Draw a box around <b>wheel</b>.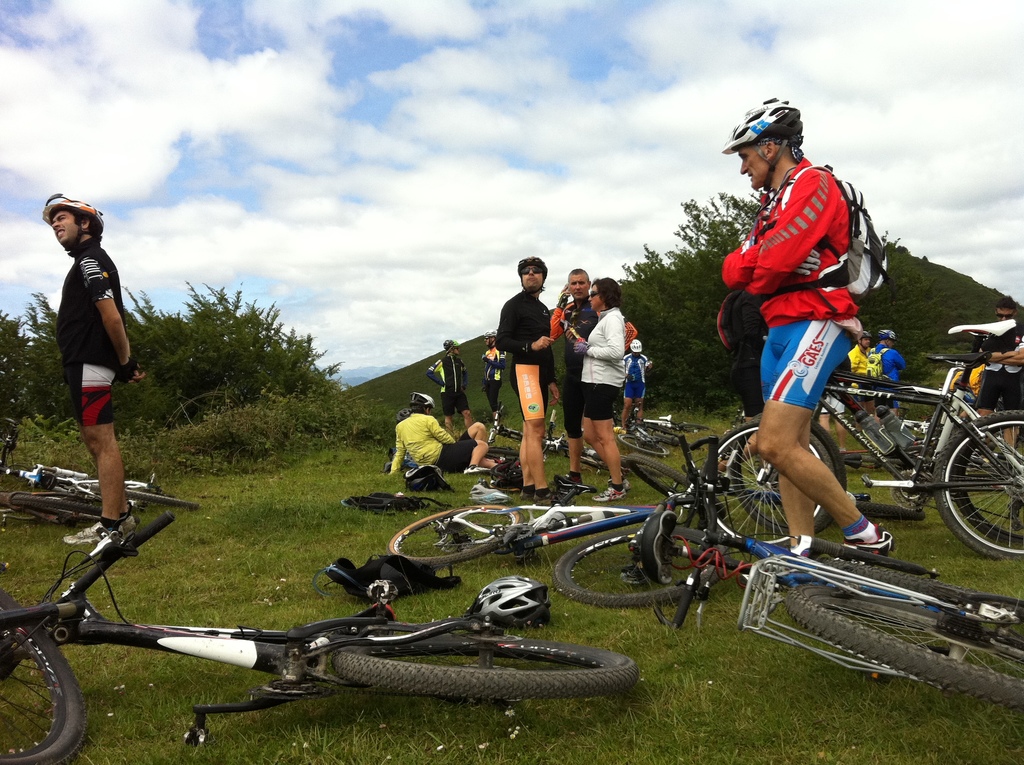
[x1=648, y1=428, x2=680, y2=445].
